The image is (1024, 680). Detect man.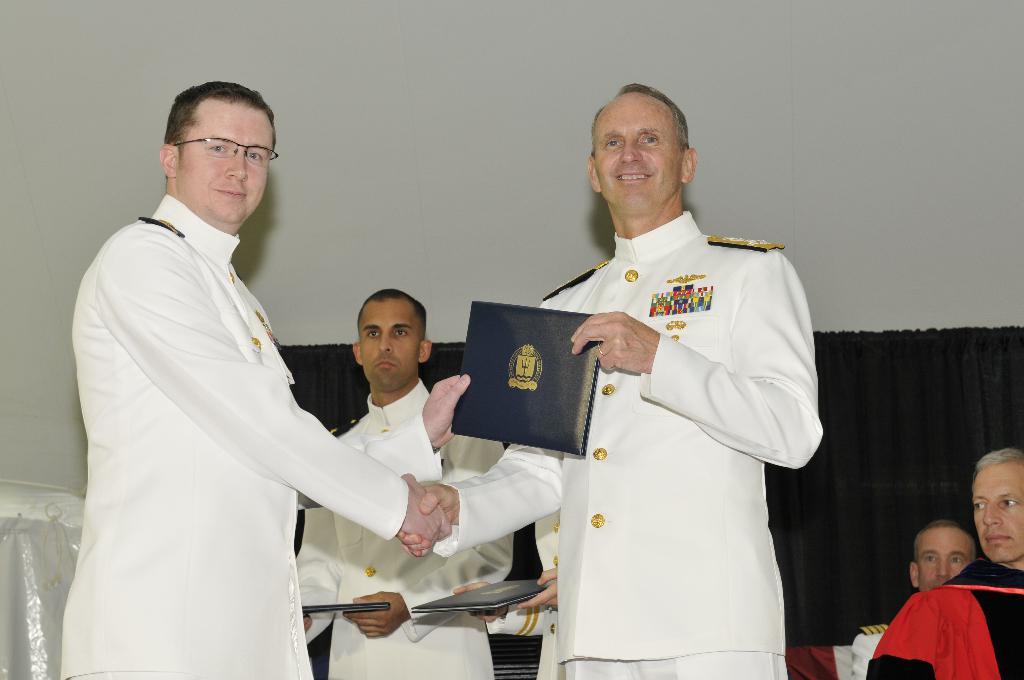
Detection: x1=854 y1=450 x2=1023 y2=679.
